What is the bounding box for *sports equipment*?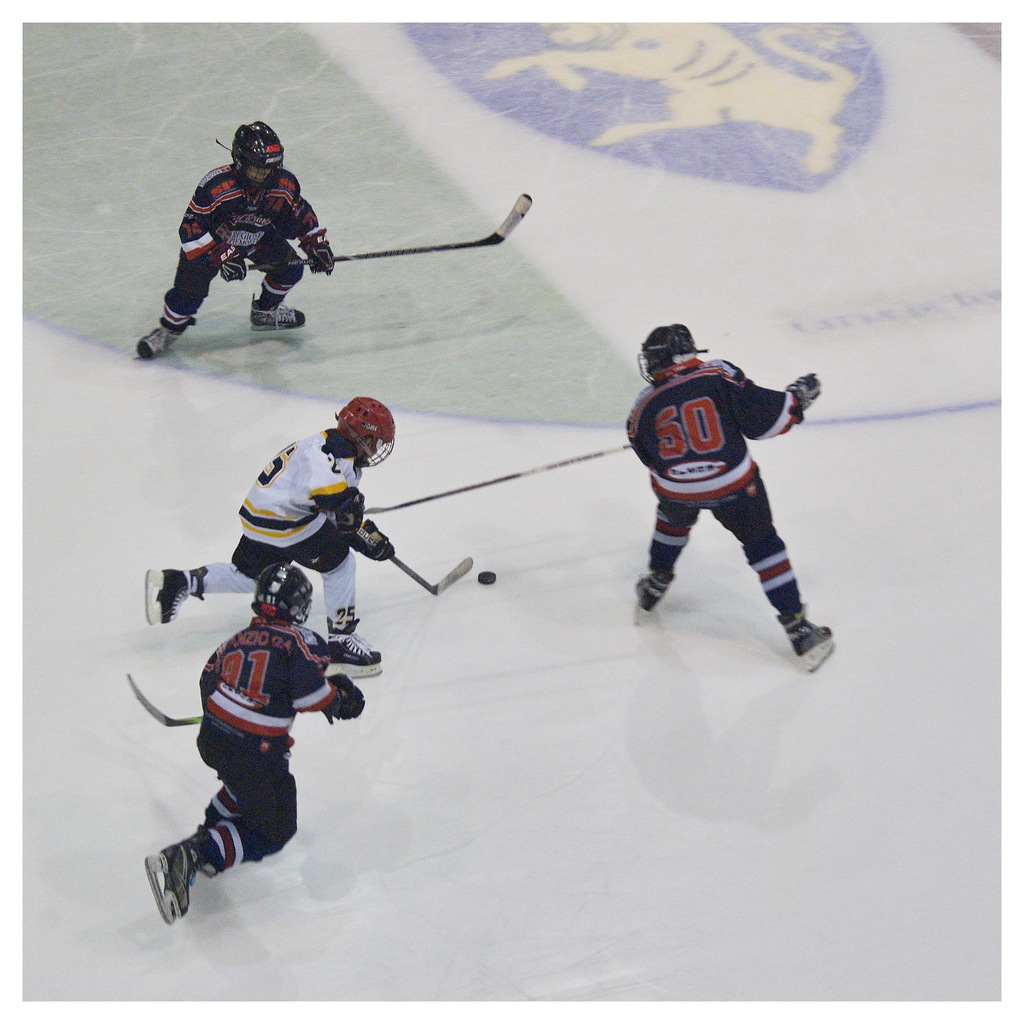
detection(244, 294, 307, 333).
